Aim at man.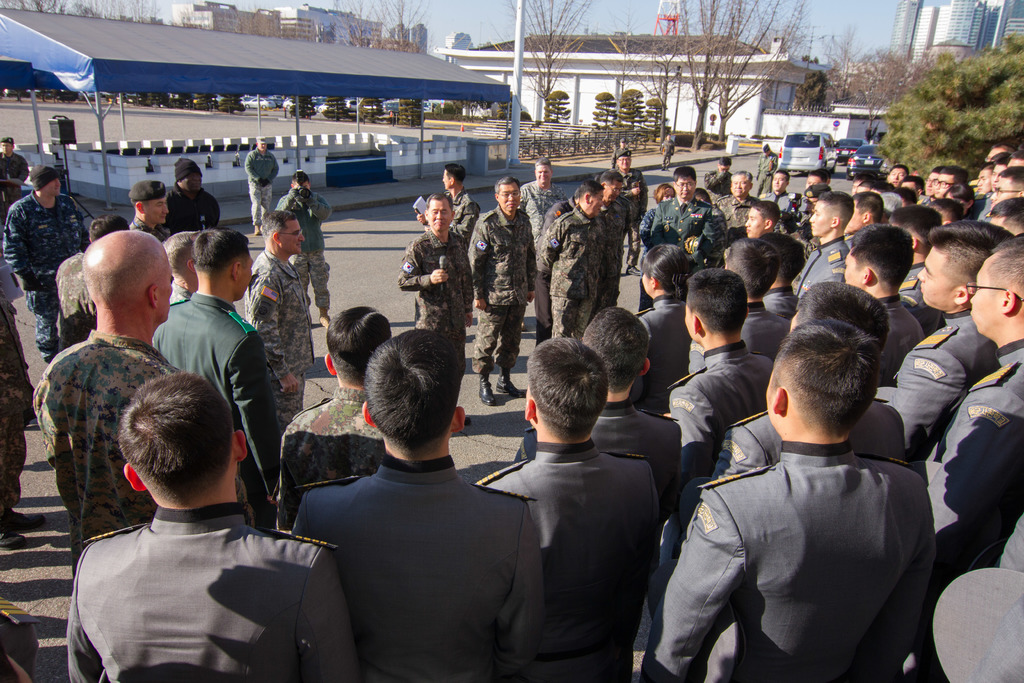
Aimed at BBox(515, 156, 568, 242).
